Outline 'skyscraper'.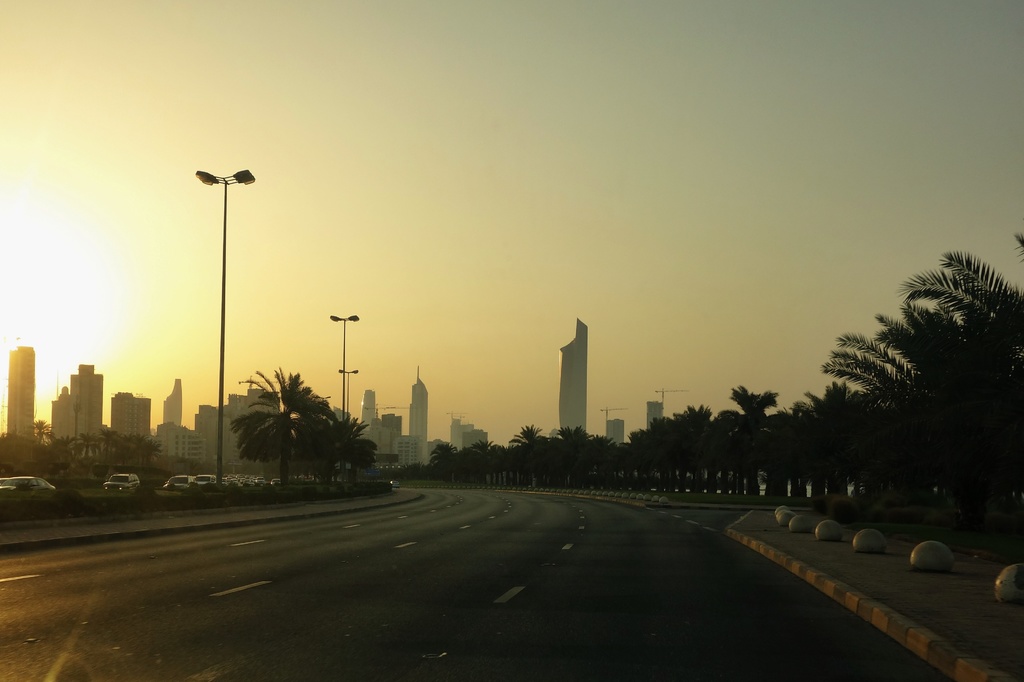
Outline: Rect(401, 381, 439, 468).
